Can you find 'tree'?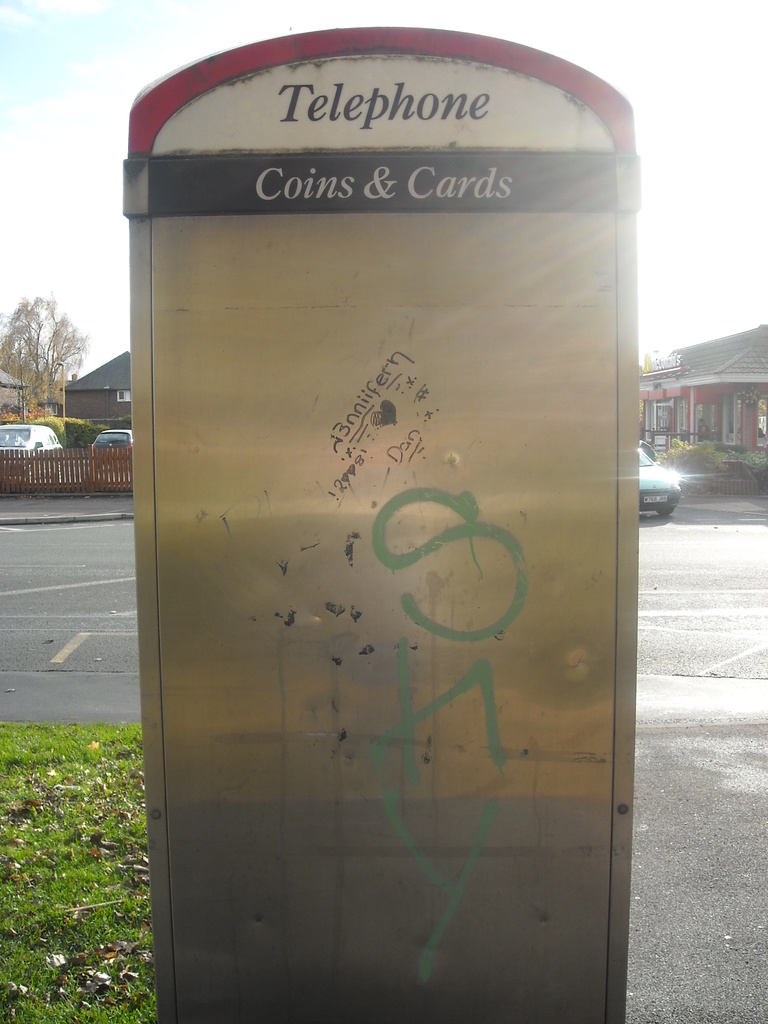
Yes, bounding box: (0,288,96,421).
